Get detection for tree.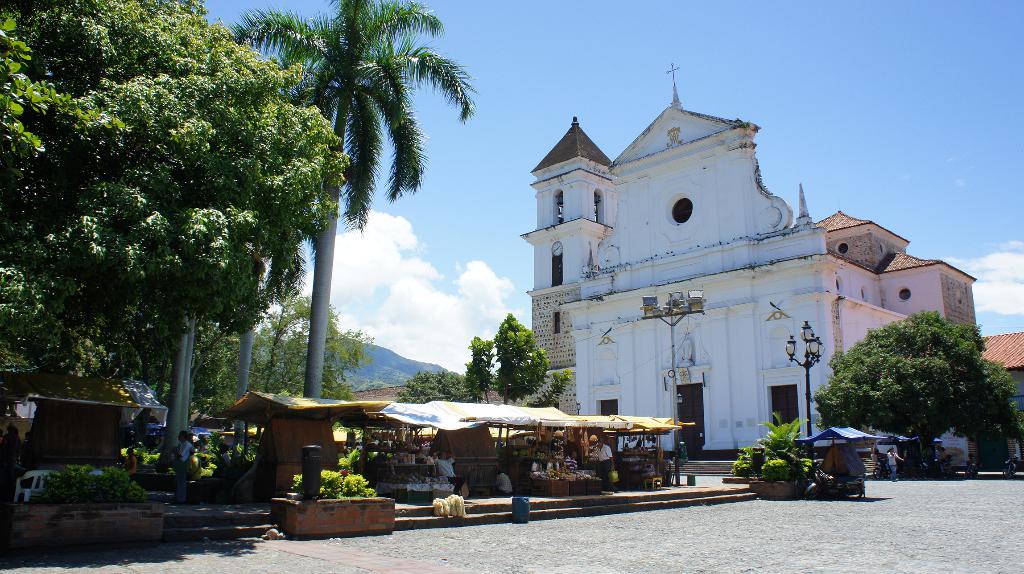
Detection: 210,0,480,402.
